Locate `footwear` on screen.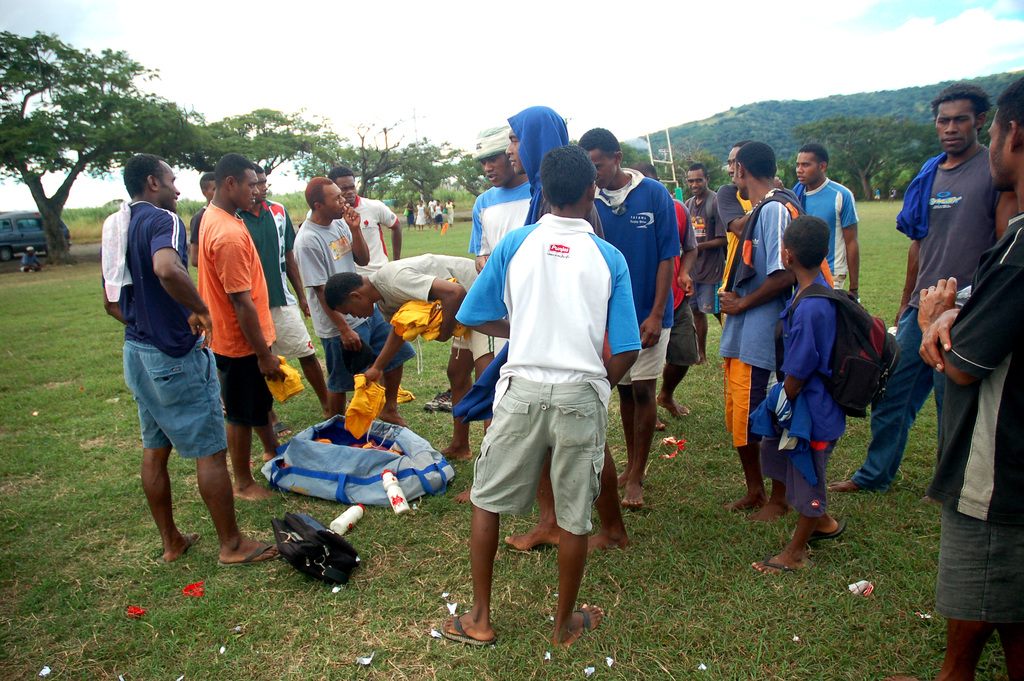
On screen at 273 421 295 441.
